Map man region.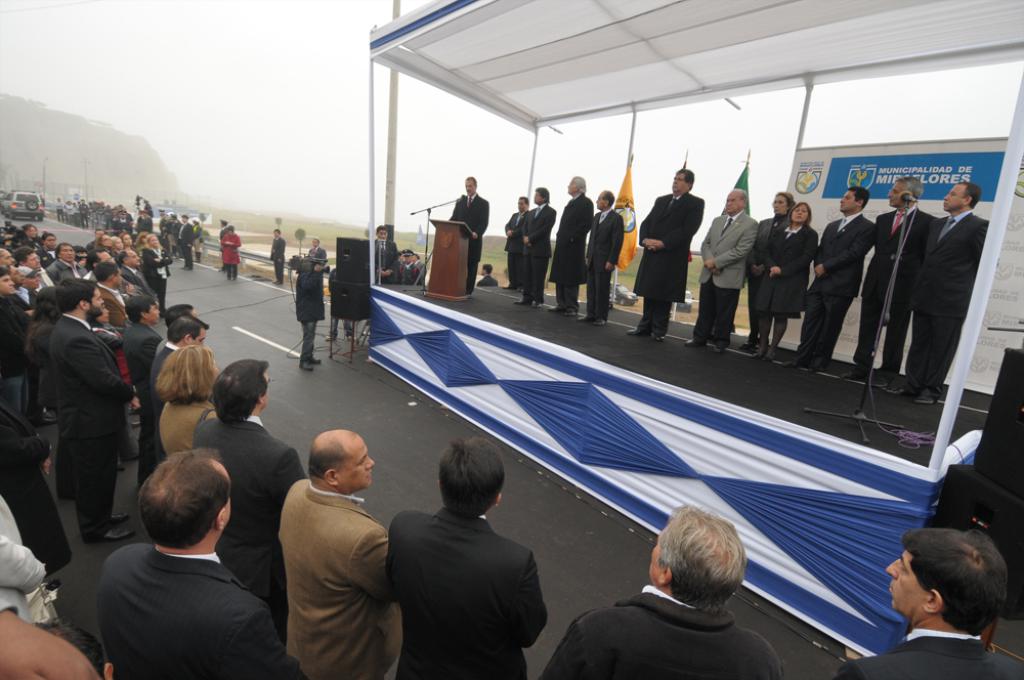
Mapped to x1=547, y1=504, x2=787, y2=679.
